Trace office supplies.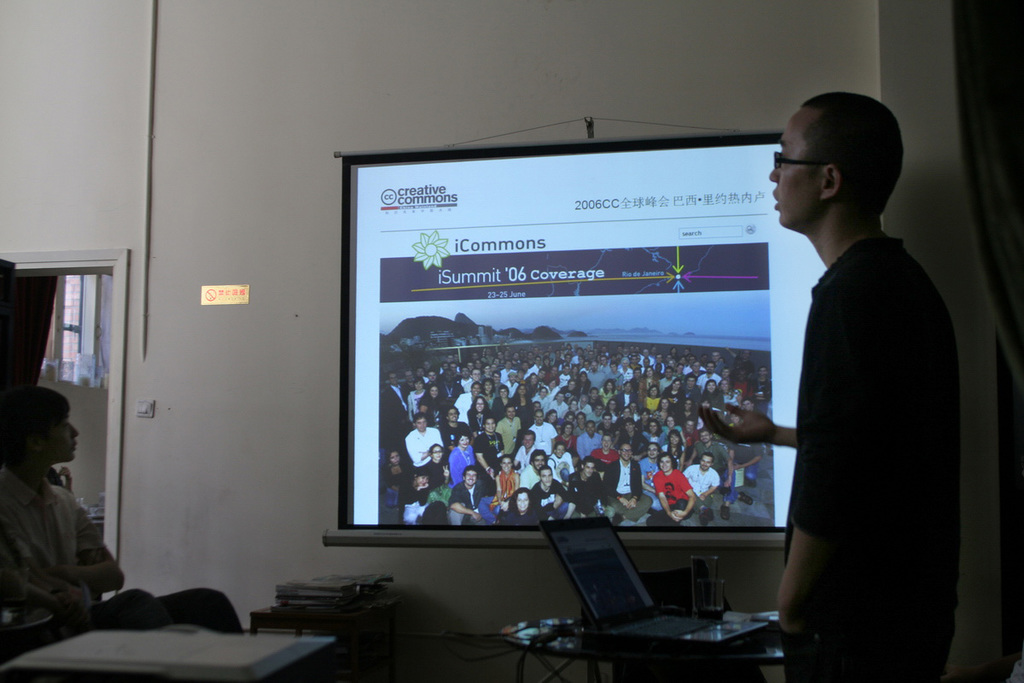
Traced to {"x1": 538, "y1": 507, "x2": 805, "y2": 650}.
